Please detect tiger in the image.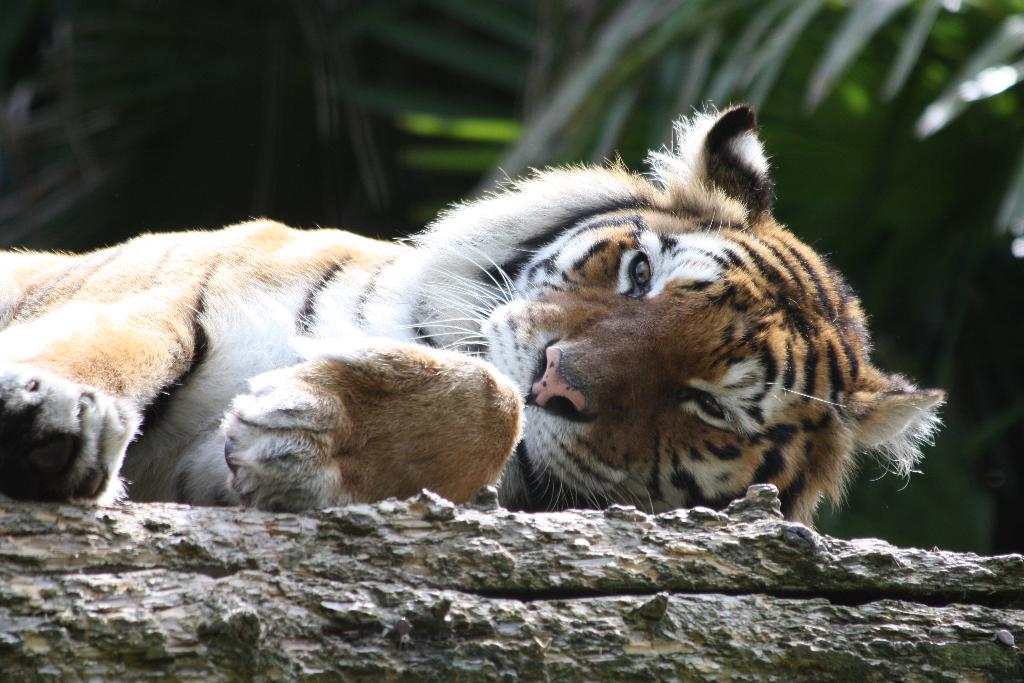
0, 95, 947, 532.
